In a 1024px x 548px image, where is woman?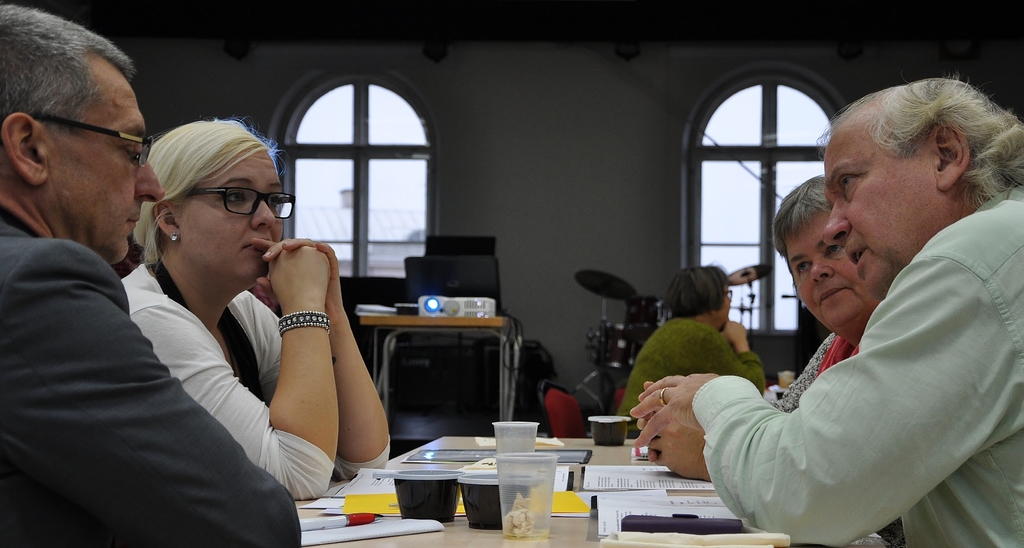
locate(636, 172, 884, 482).
